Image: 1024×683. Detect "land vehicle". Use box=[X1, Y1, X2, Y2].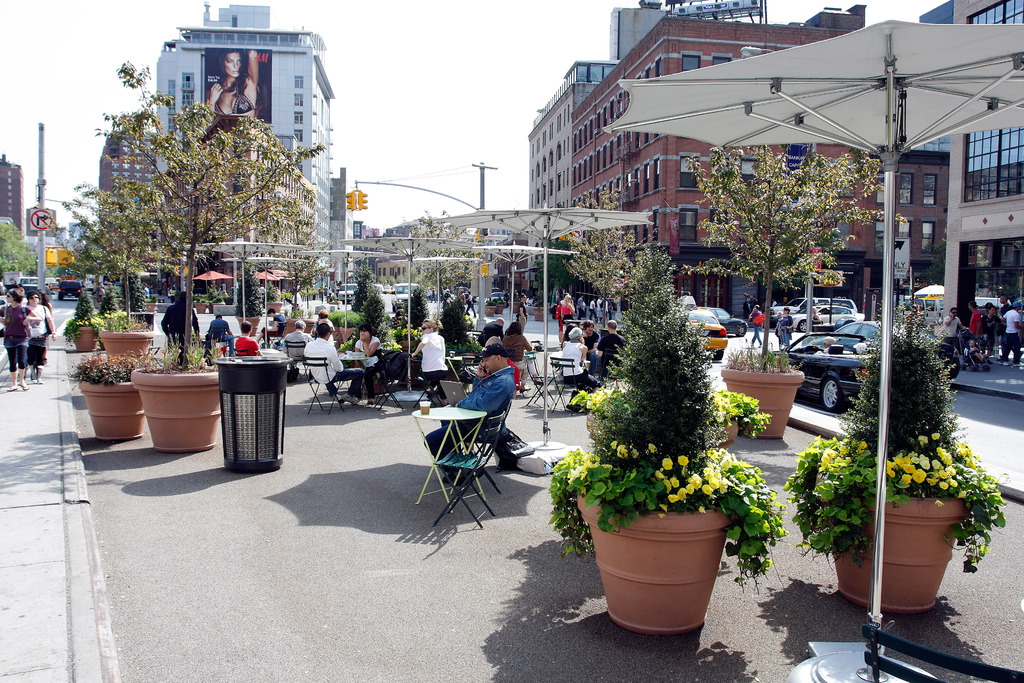
box=[701, 306, 749, 336].
